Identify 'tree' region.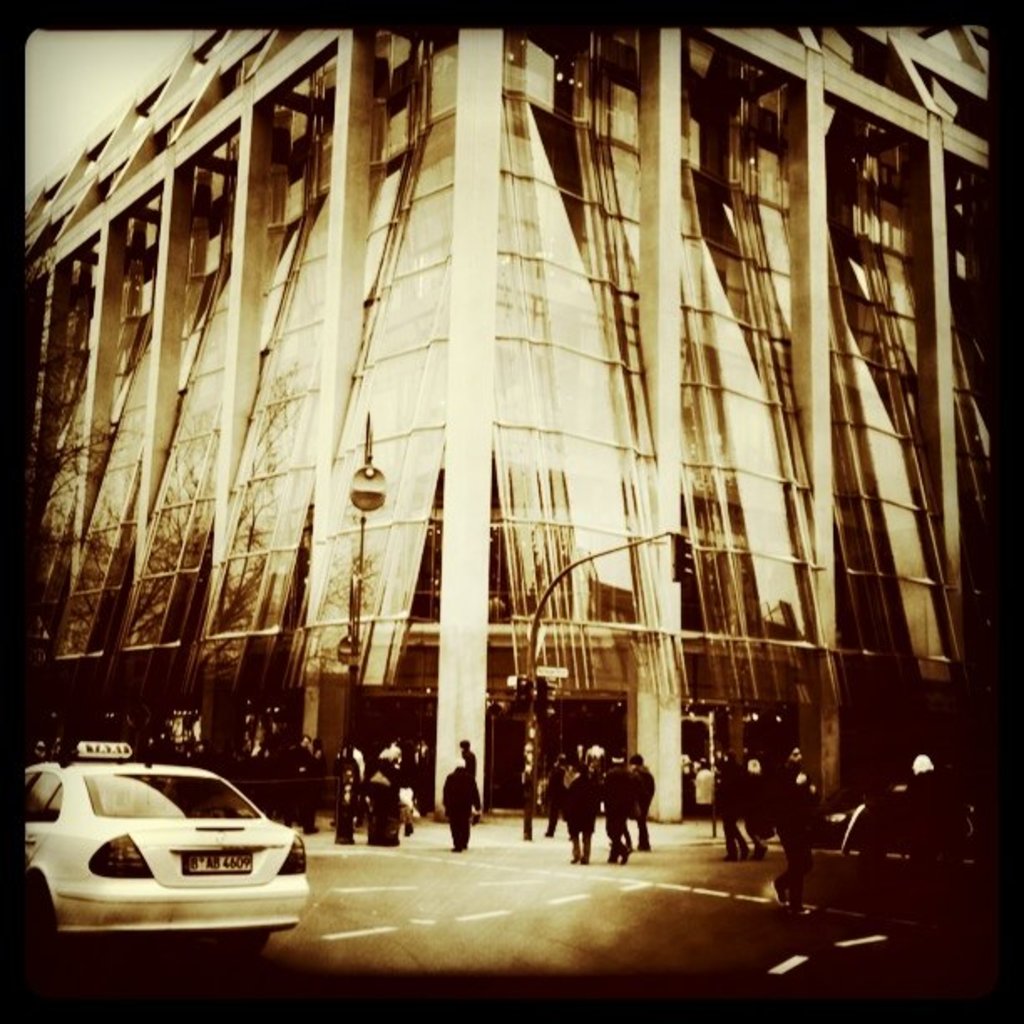
Region: [23, 246, 149, 621].
